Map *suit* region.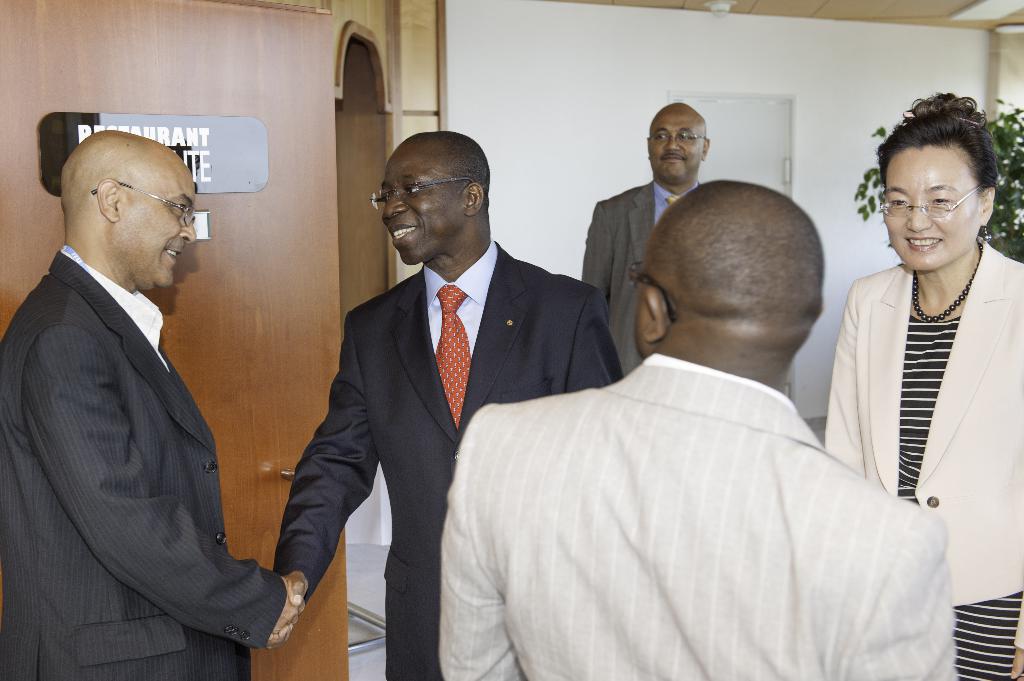
Mapped to box(17, 114, 274, 679).
